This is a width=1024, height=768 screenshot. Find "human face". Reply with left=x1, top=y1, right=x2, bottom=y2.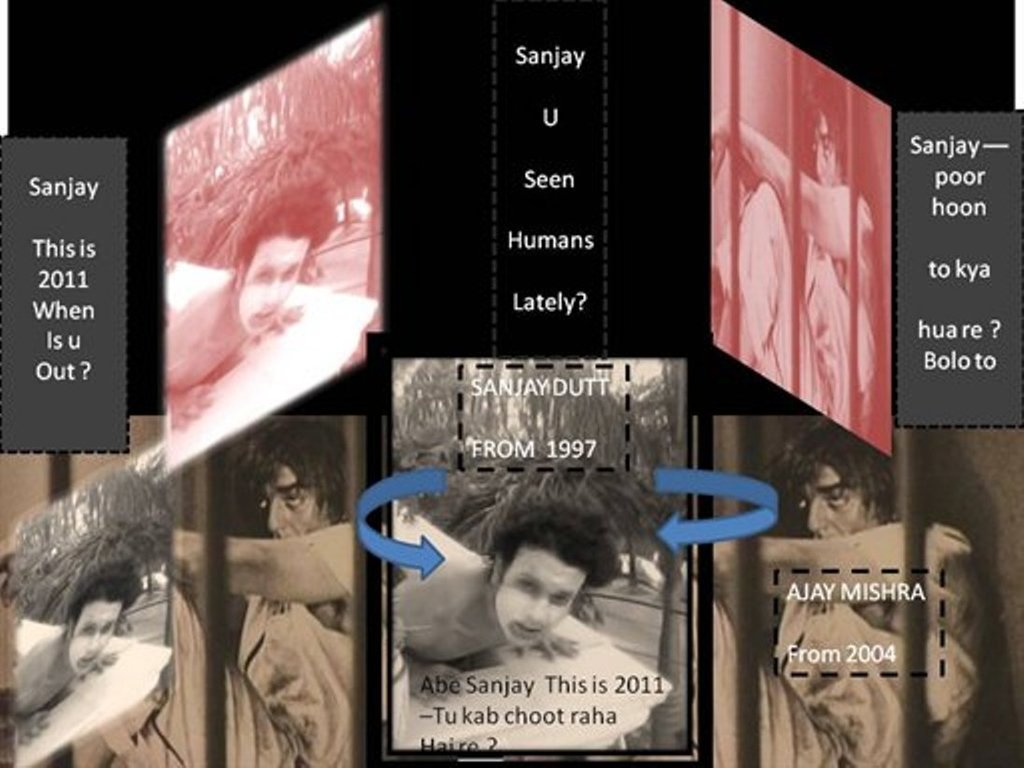
left=795, top=466, right=884, bottom=541.
